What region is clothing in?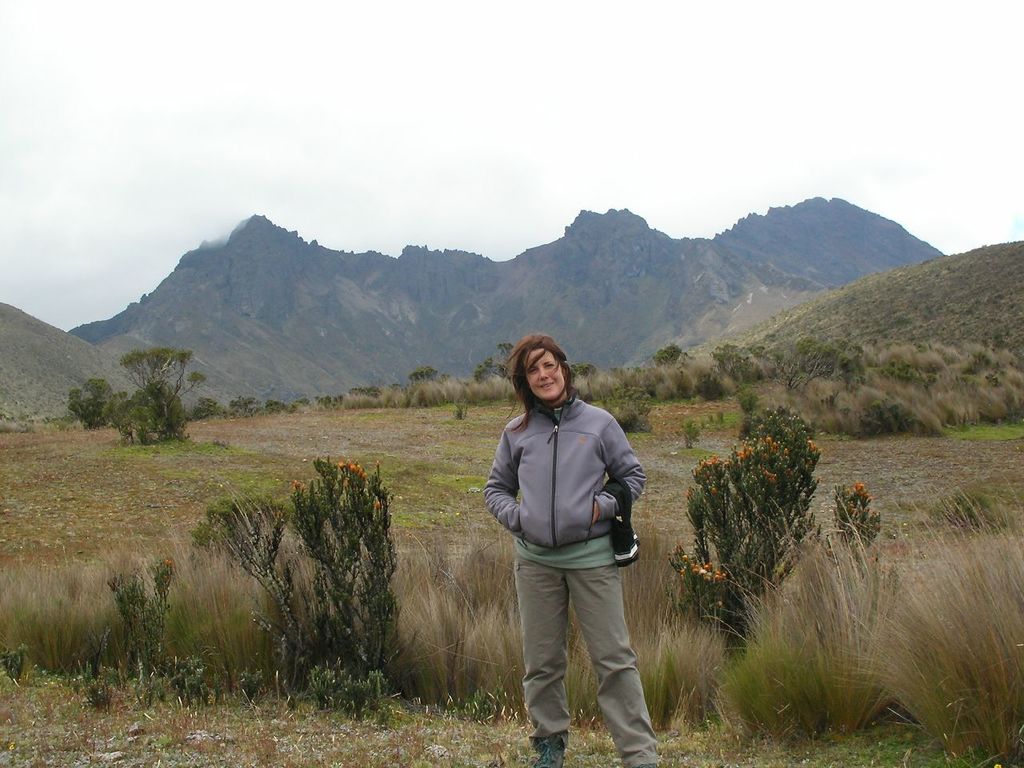
(x1=486, y1=368, x2=664, y2=720).
